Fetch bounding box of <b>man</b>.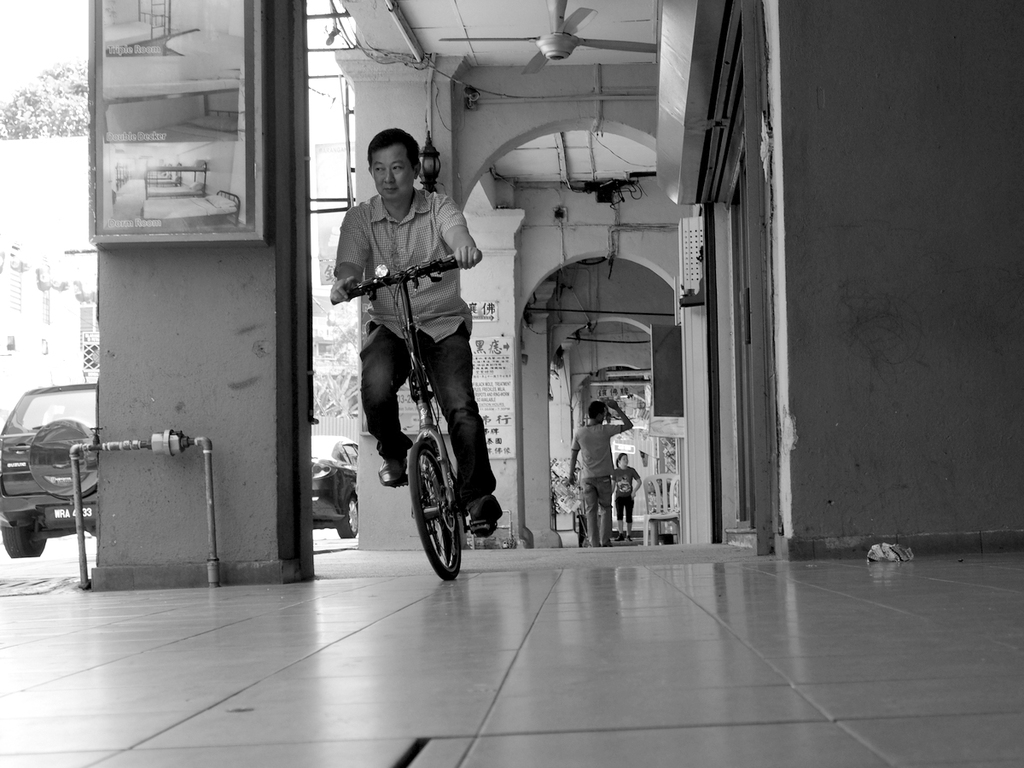
Bbox: (565, 398, 633, 548).
